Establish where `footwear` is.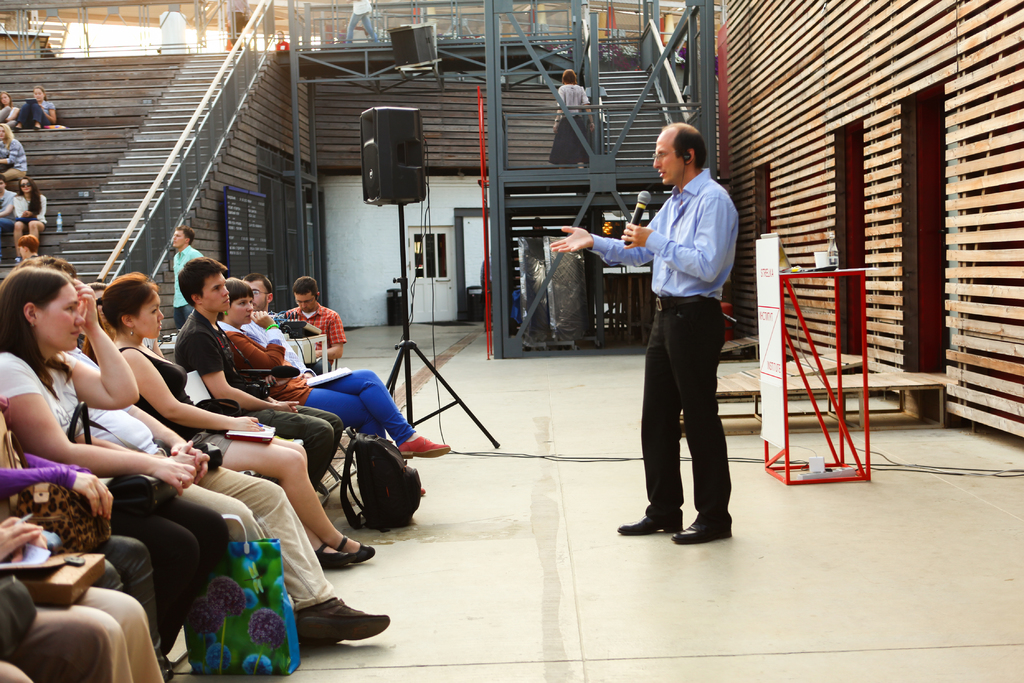
Established at [x1=621, y1=507, x2=684, y2=534].
